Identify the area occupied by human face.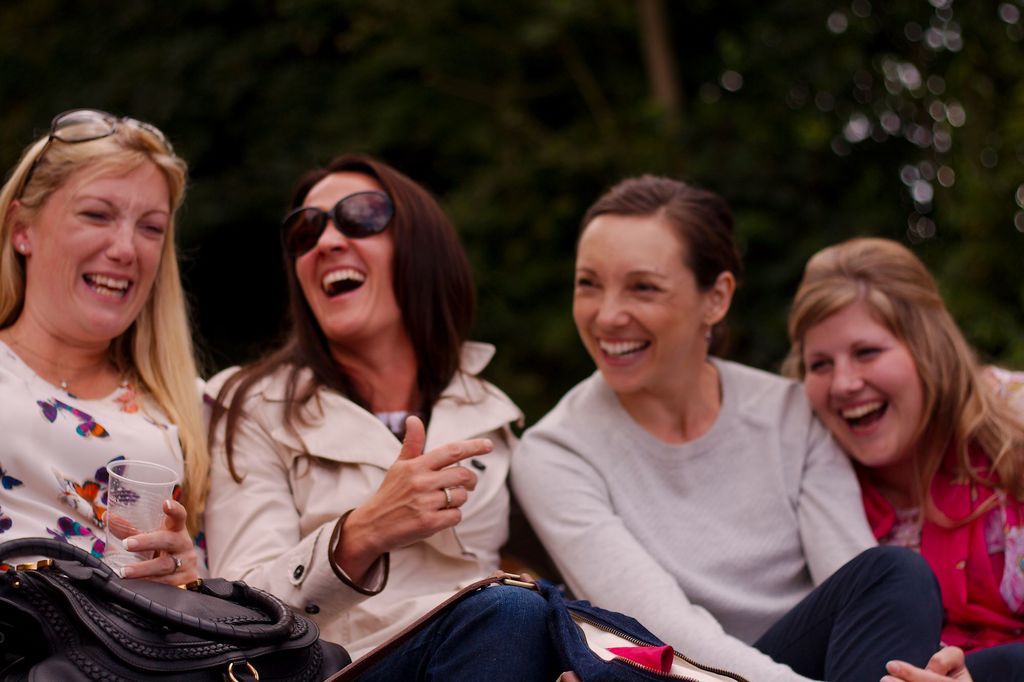
Area: 802 311 925 466.
